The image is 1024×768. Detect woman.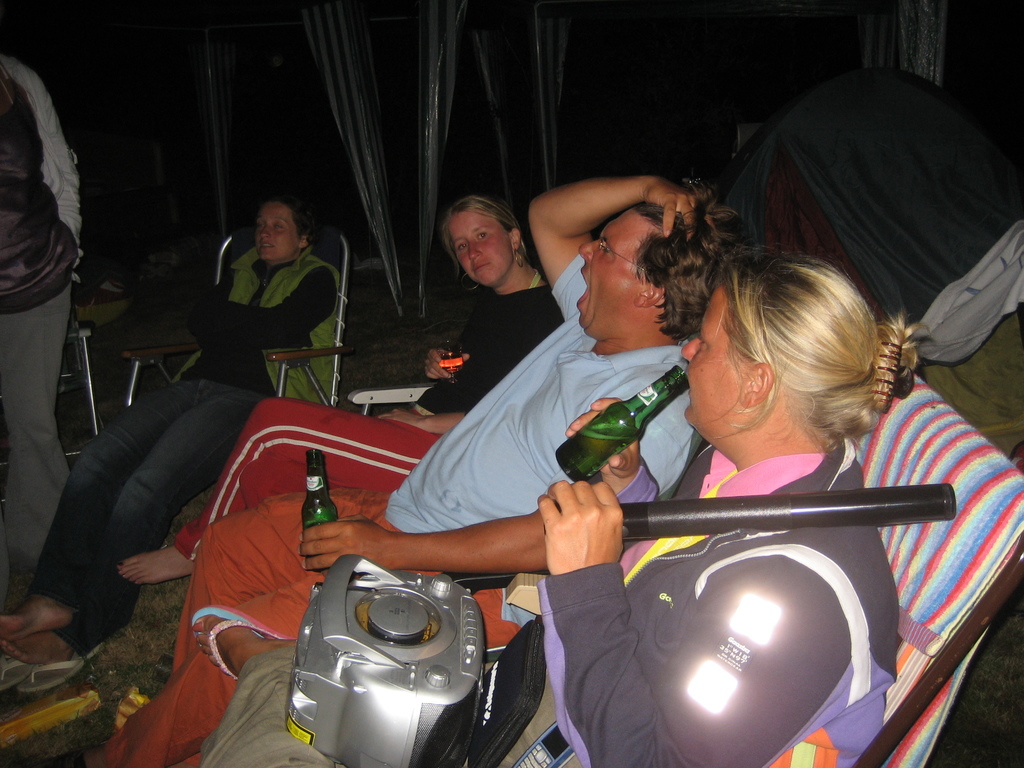
Detection: box(541, 193, 968, 737).
